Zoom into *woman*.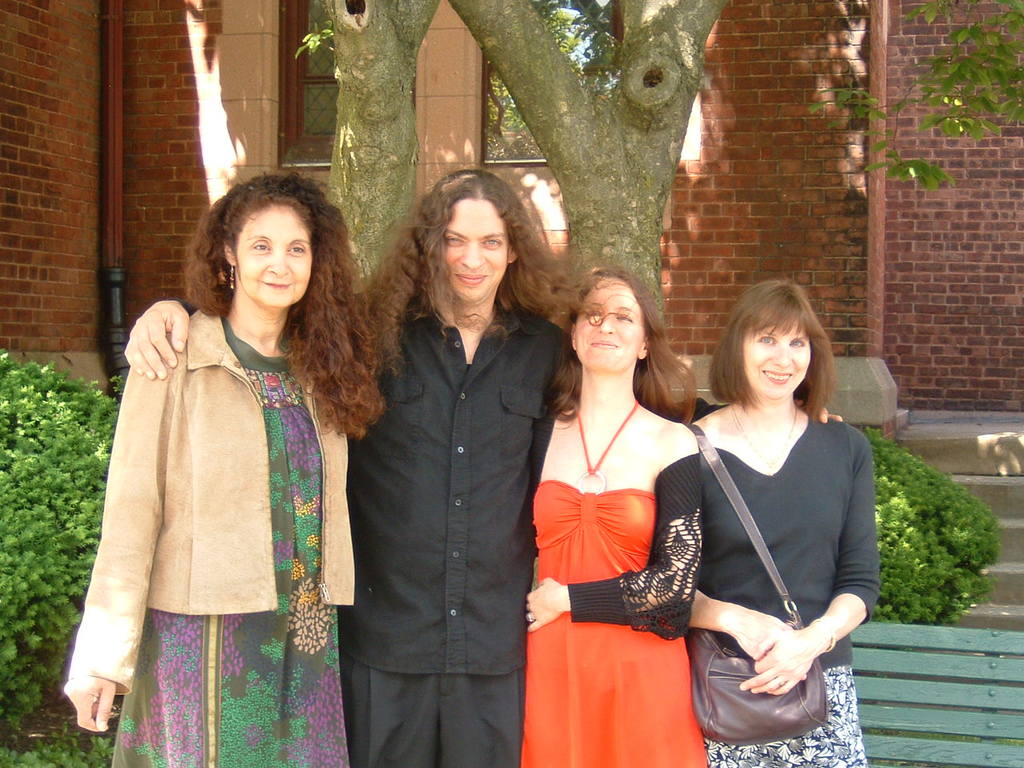
Zoom target: <region>688, 274, 878, 767</region>.
